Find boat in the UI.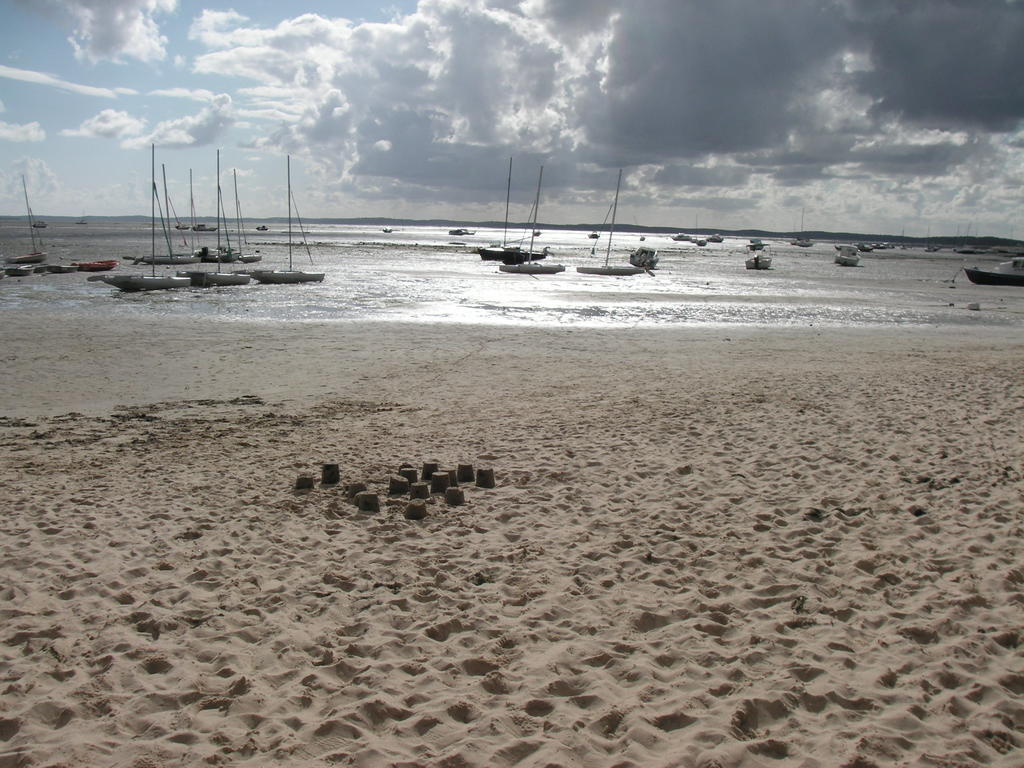
UI element at 201,150,251,288.
